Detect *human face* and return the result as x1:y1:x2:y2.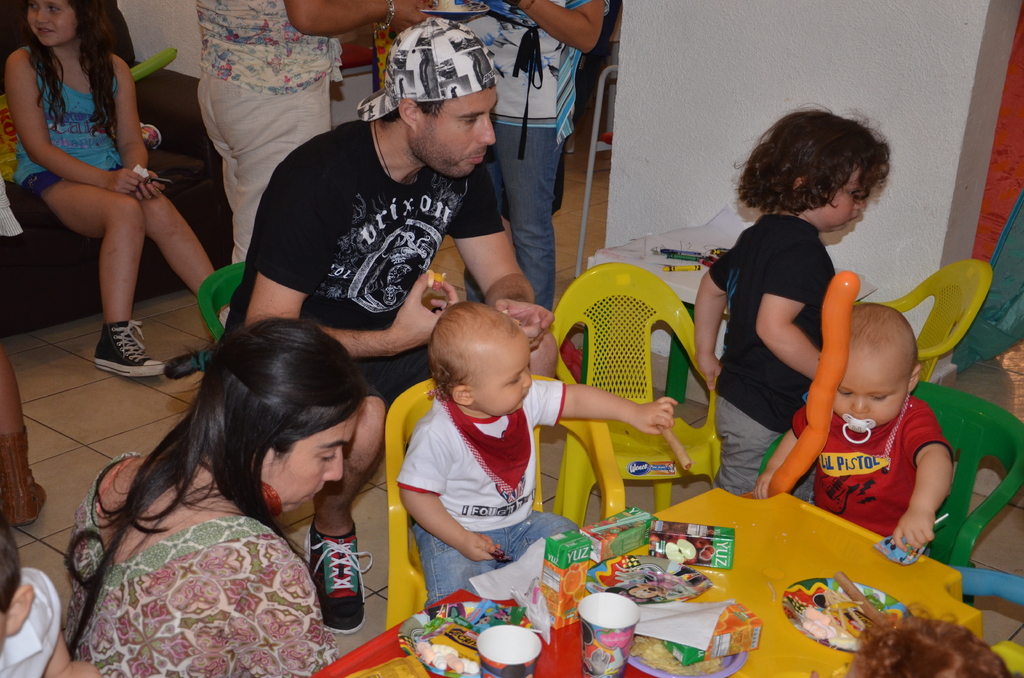
273:403:362:508.
